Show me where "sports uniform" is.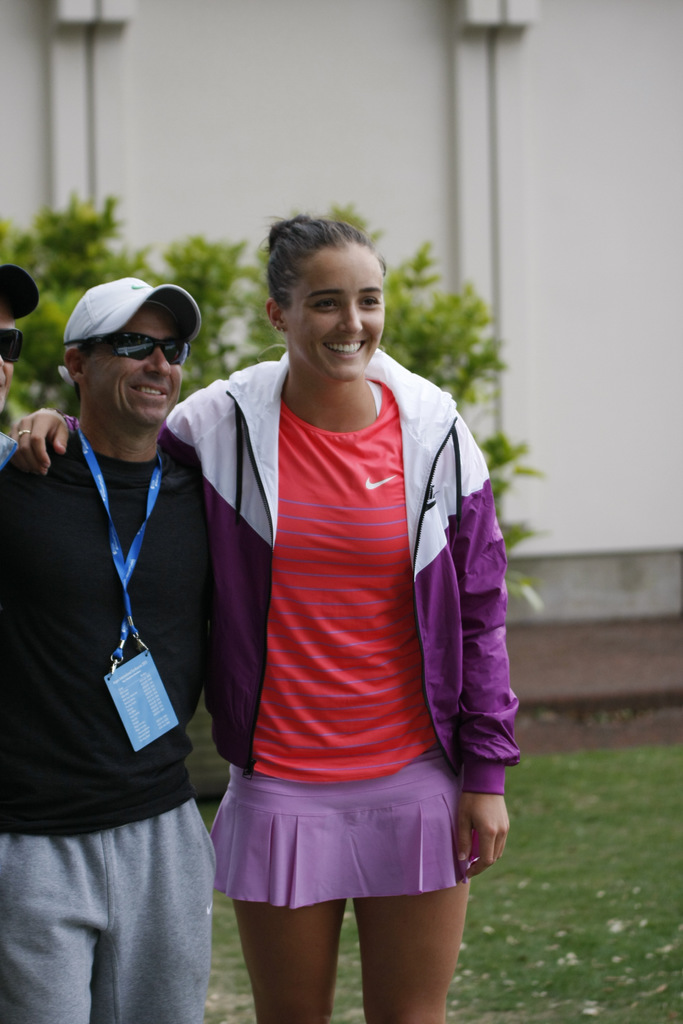
"sports uniform" is at [x1=61, y1=346, x2=525, y2=910].
